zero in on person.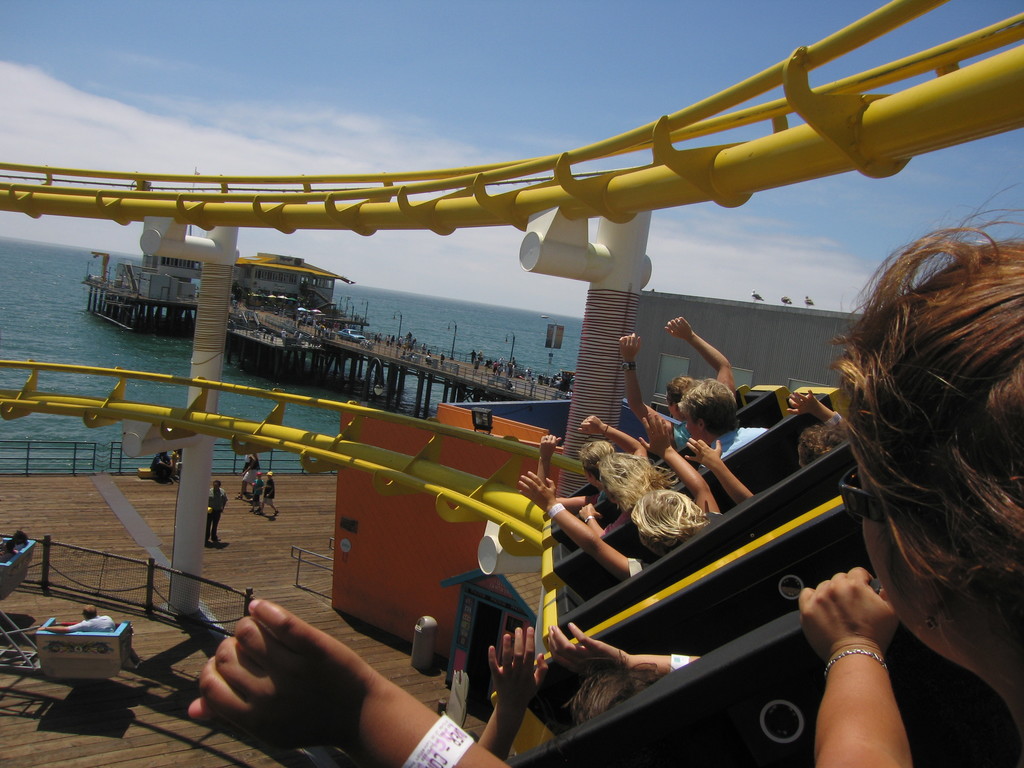
Zeroed in: x1=668, y1=374, x2=763, y2=474.
